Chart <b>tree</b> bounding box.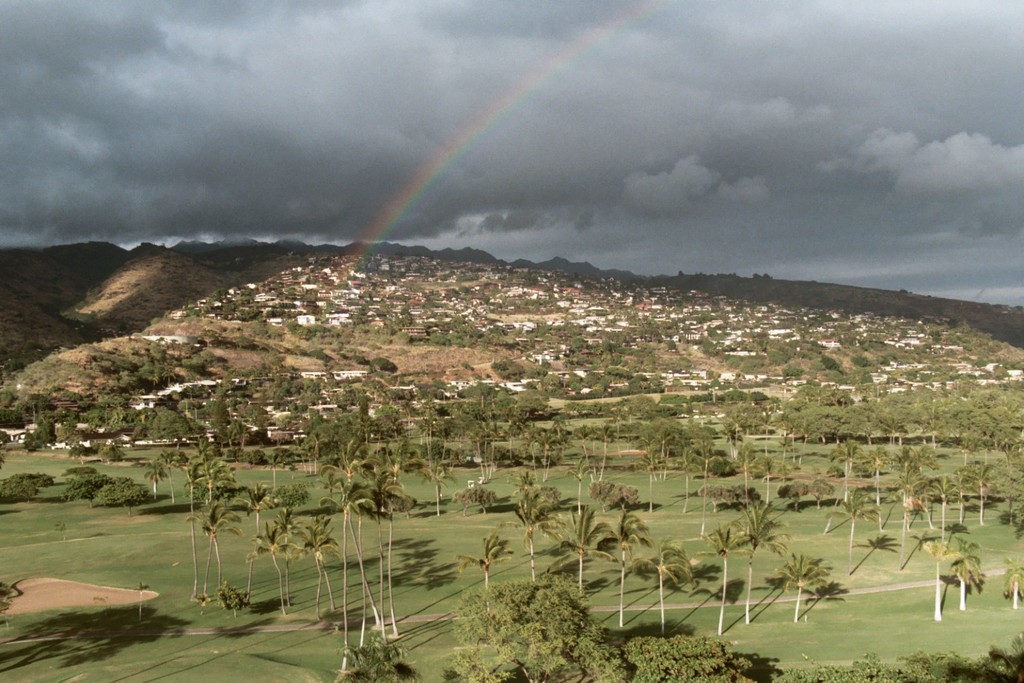
Charted: (x1=917, y1=394, x2=941, y2=445).
